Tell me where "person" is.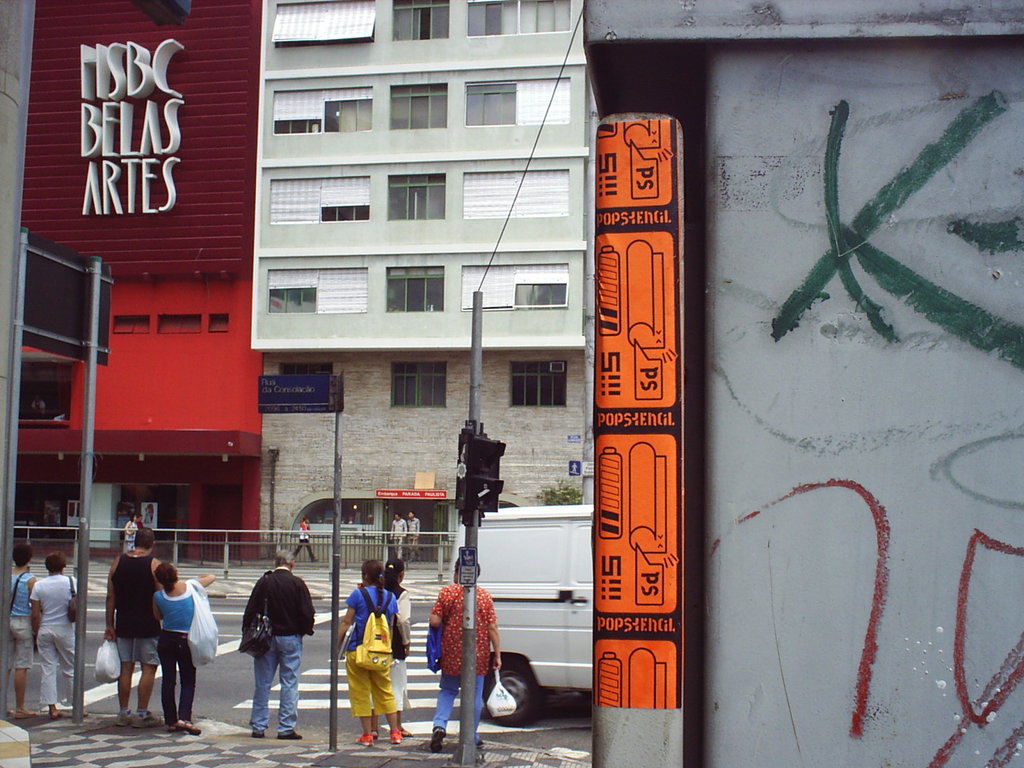
"person" is at box(337, 547, 406, 755).
